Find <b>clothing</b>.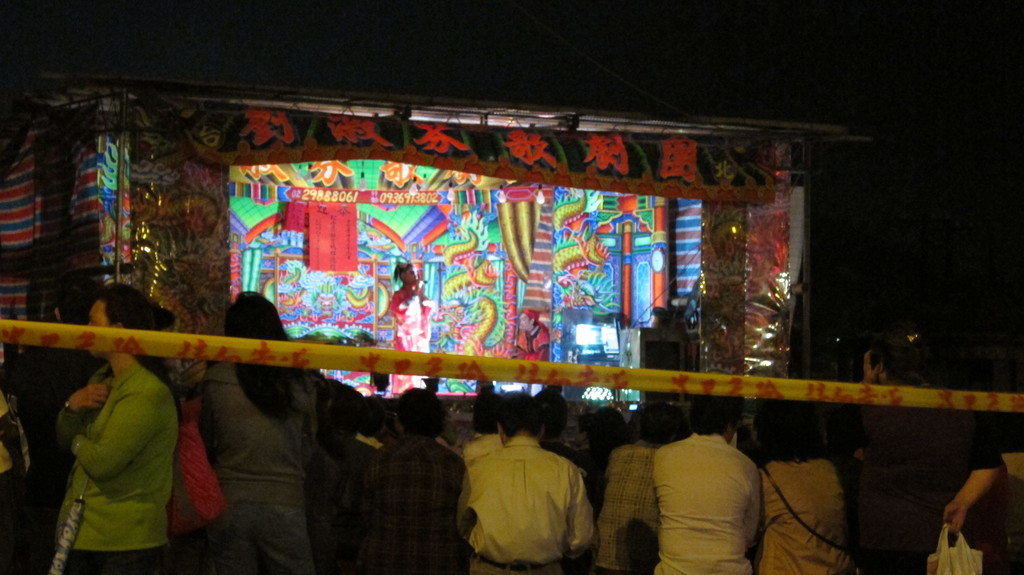
Rect(659, 430, 771, 574).
